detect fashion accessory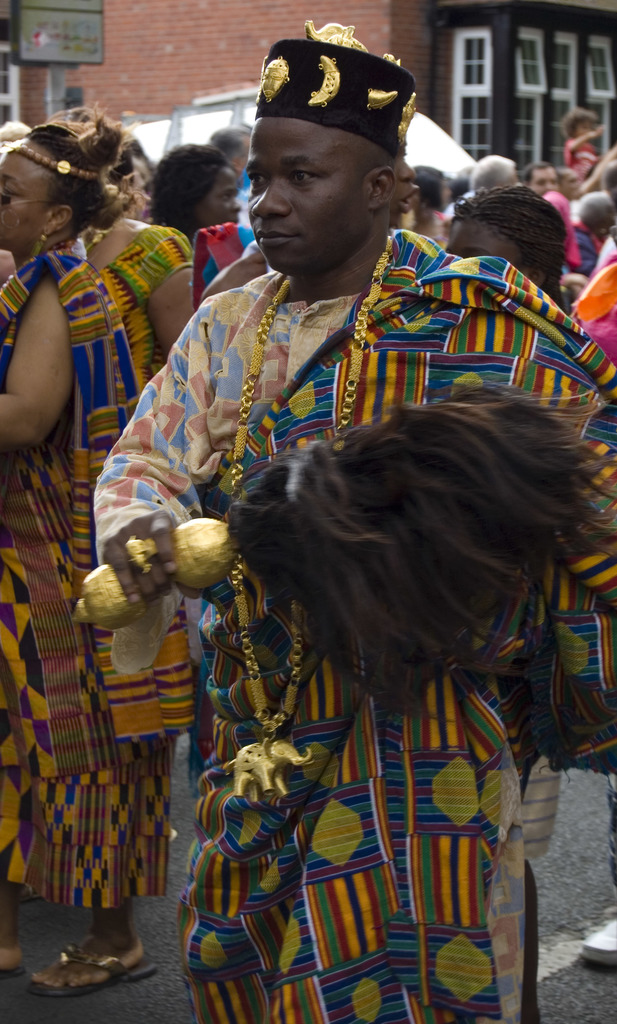
256,20,416,158
